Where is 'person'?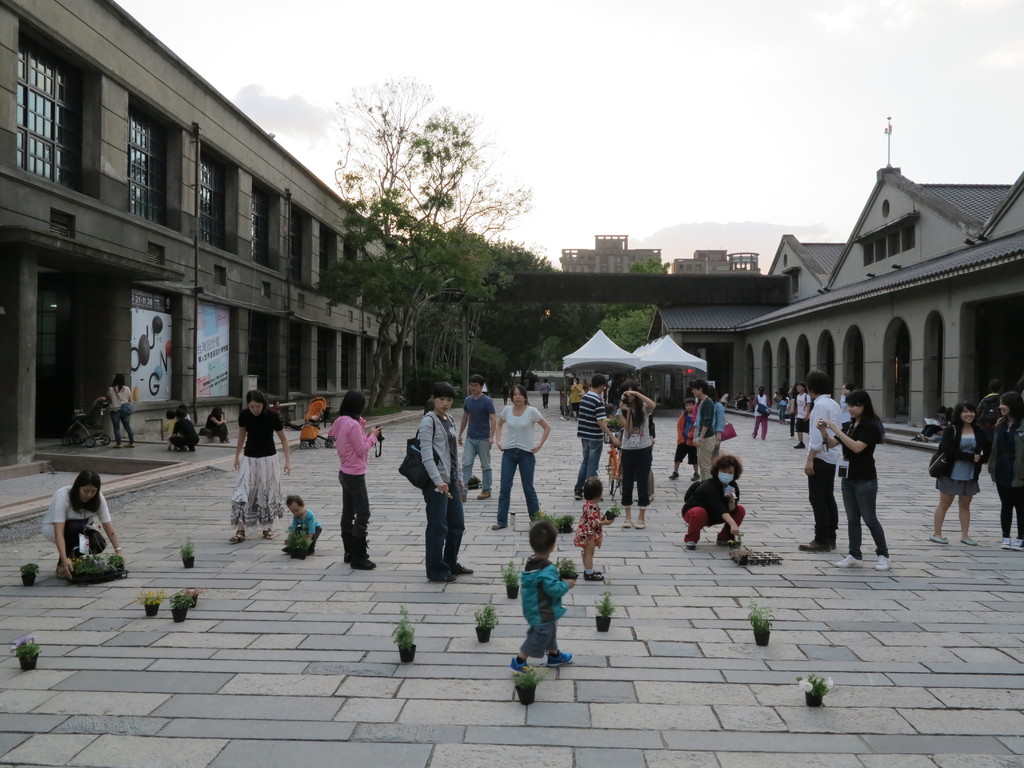
(x1=285, y1=486, x2=318, y2=559).
